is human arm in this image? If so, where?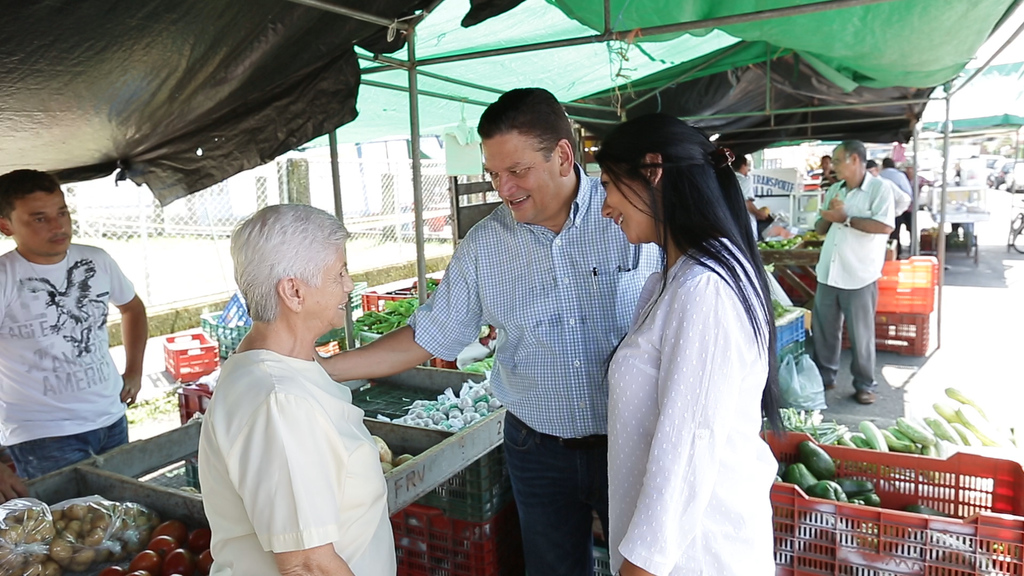
Yes, at detection(104, 248, 156, 401).
